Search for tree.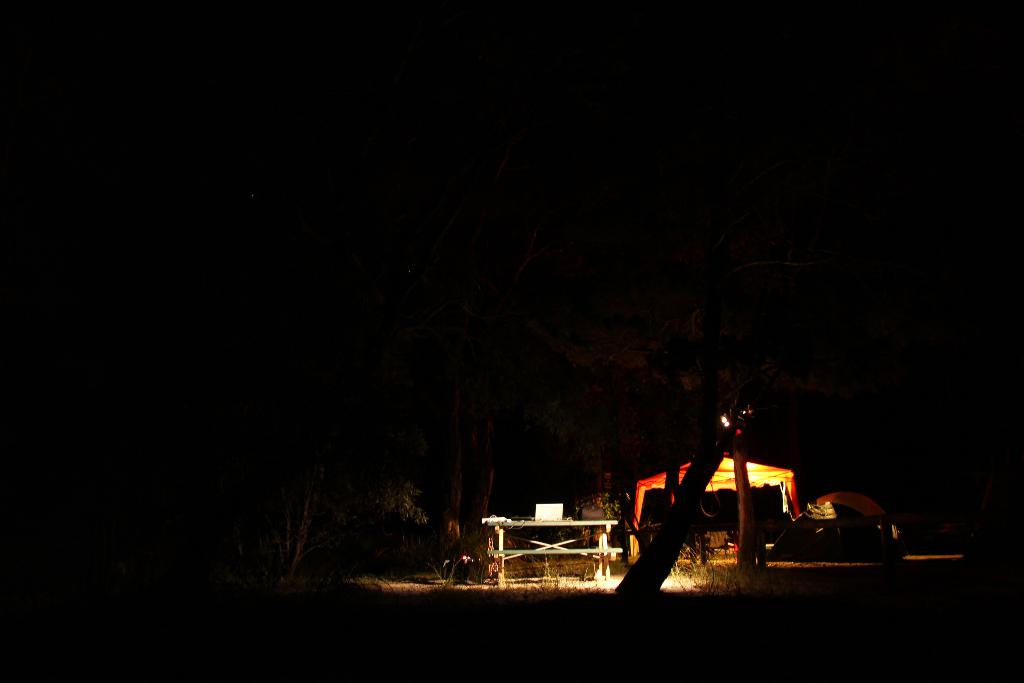
Found at locate(571, 473, 632, 531).
